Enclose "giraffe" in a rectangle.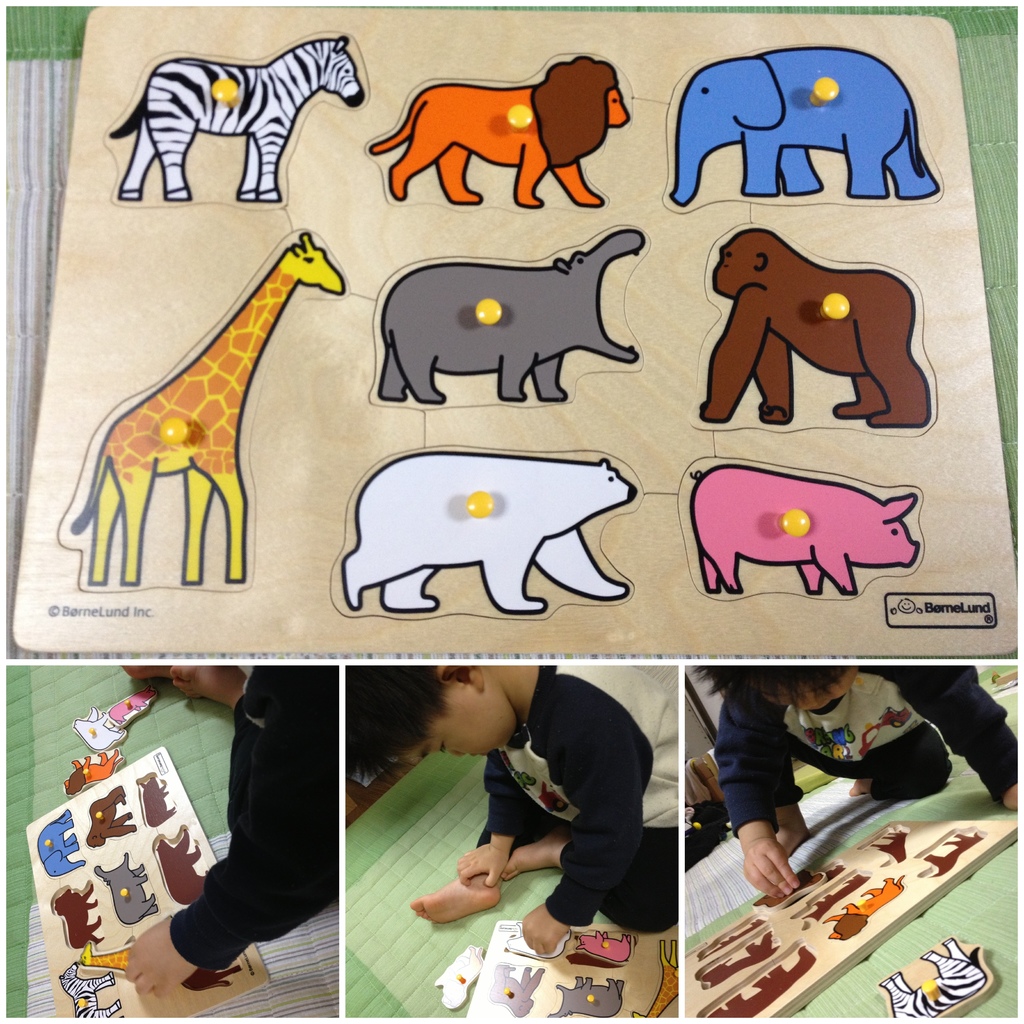
locate(71, 234, 346, 589).
